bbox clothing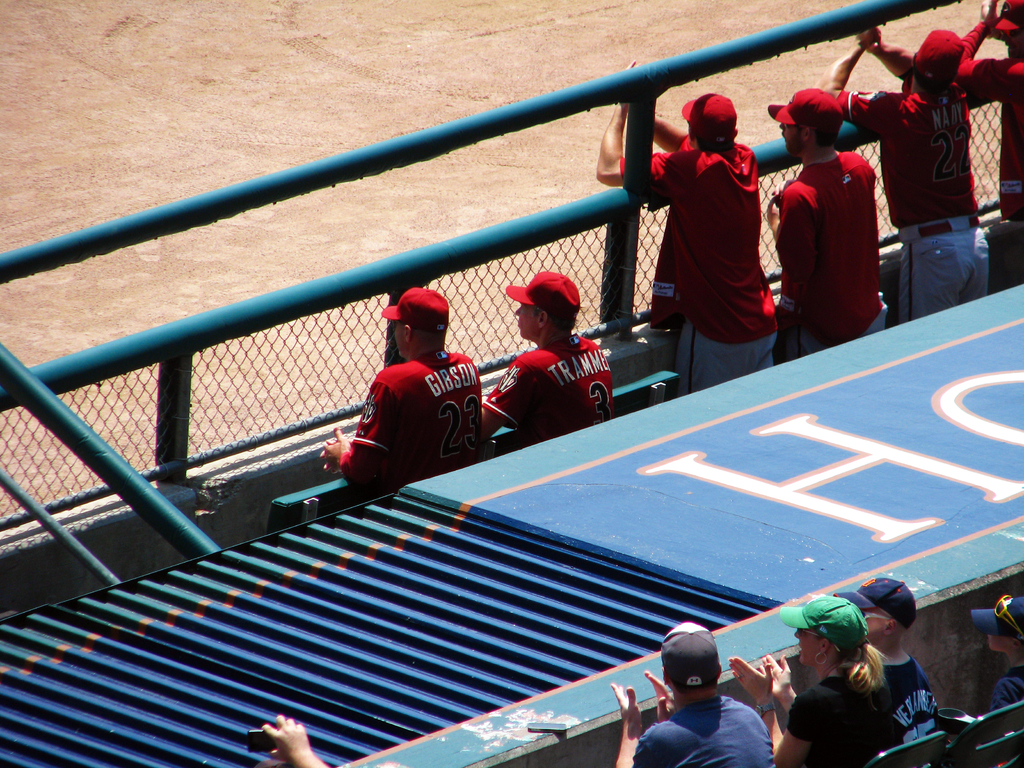
region(784, 655, 884, 767)
